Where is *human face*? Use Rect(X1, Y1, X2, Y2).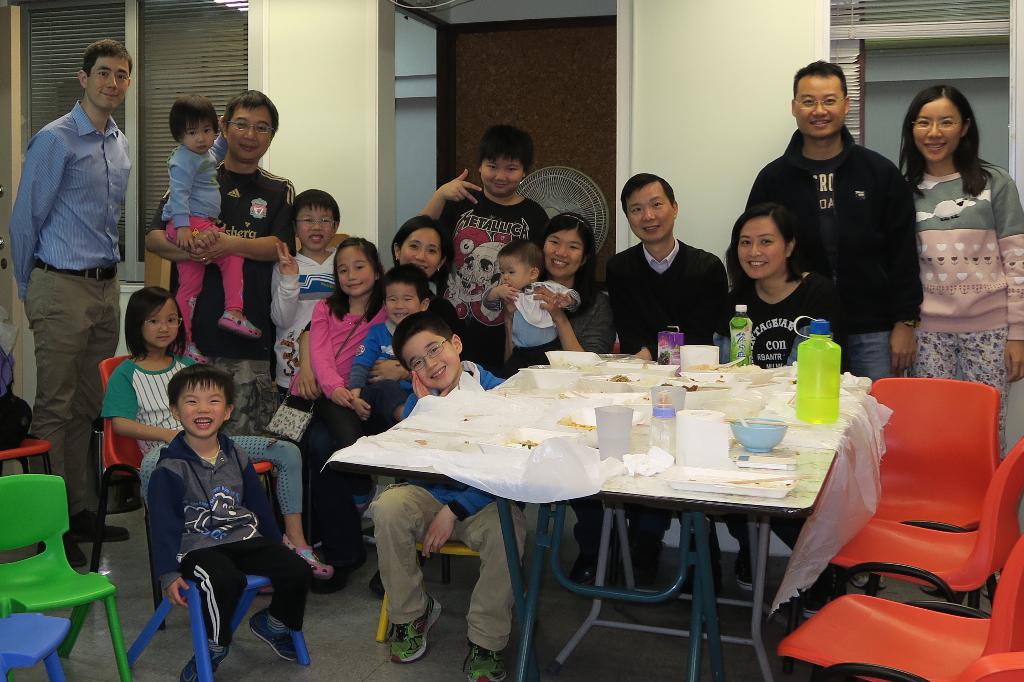
Rect(499, 255, 532, 290).
